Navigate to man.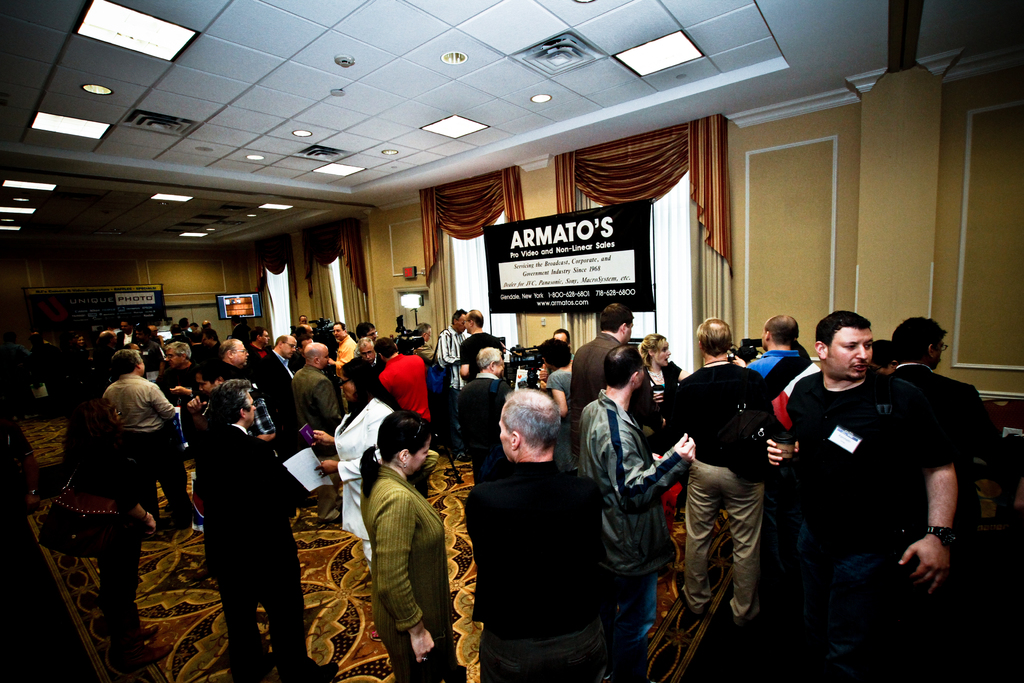
Navigation target: 292, 339, 346, 434.
